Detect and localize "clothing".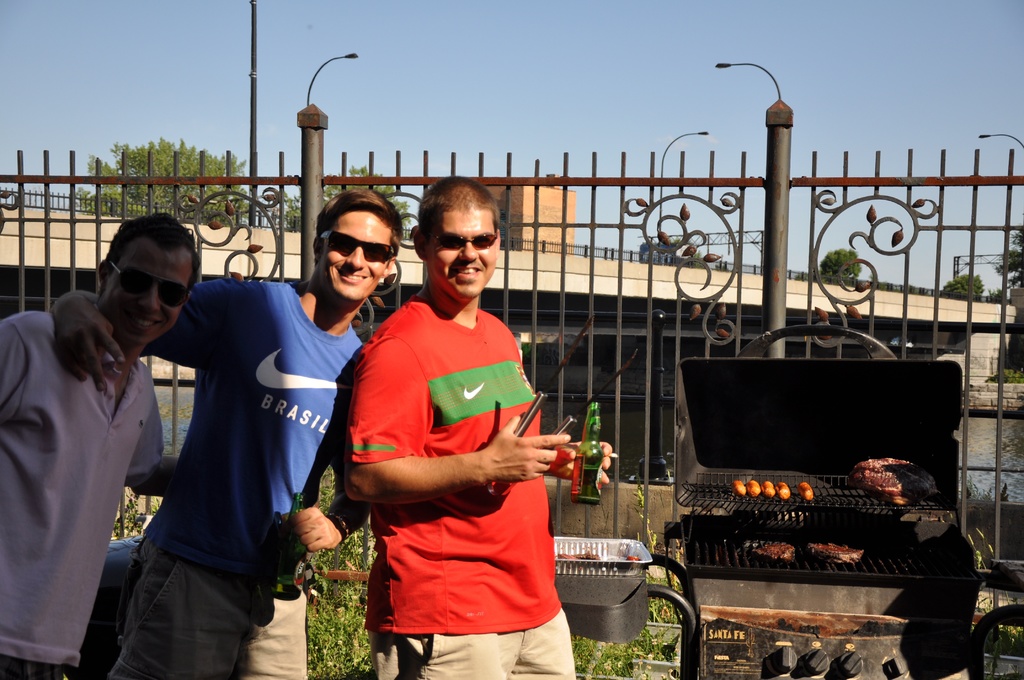
Localized at box=[0, 308, 163, 679].
